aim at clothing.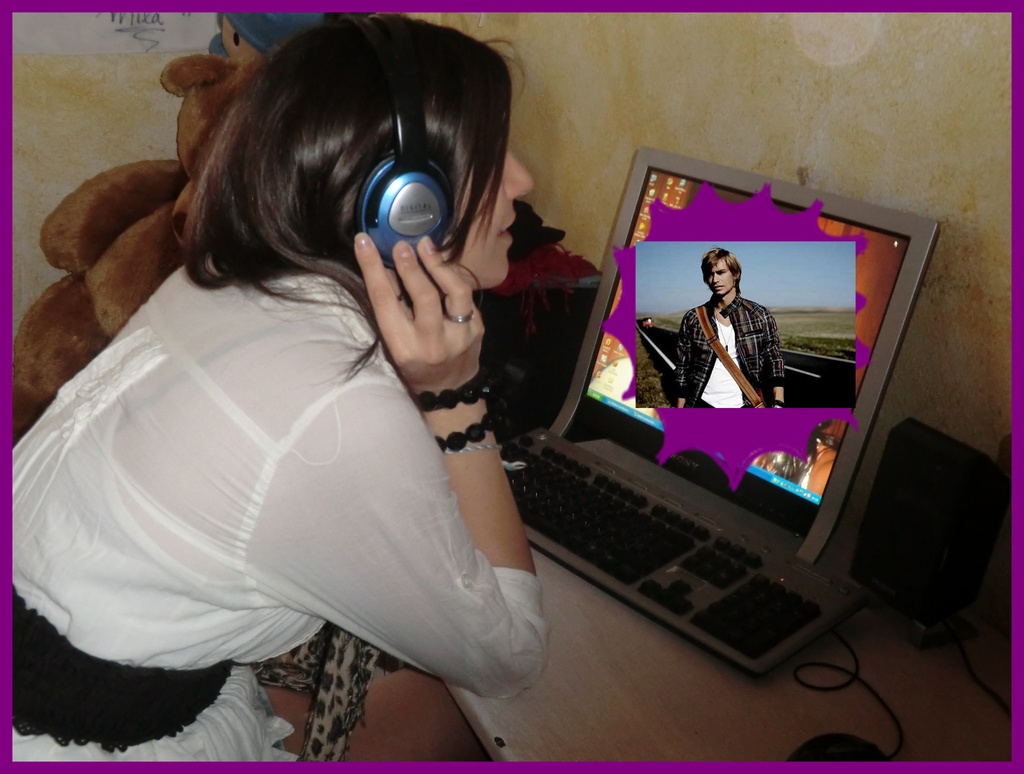
Aimed at 12,160,554,725.
